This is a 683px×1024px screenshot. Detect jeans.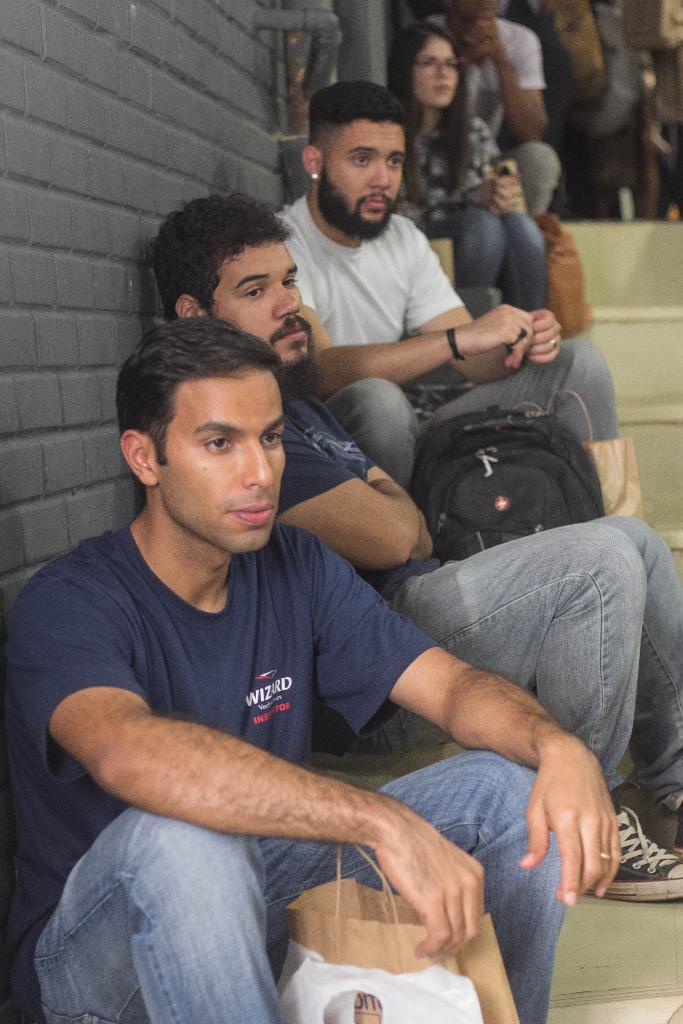
49:778:481:1002.
